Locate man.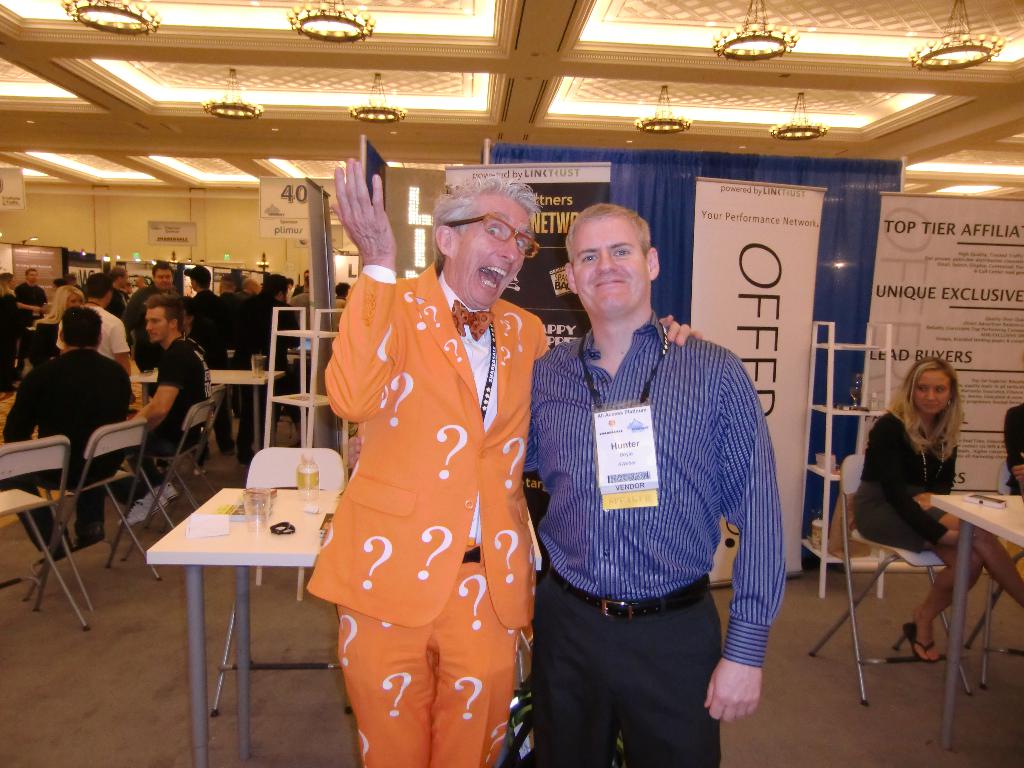
Bounding box: box=[122, 287, 220, 523].
